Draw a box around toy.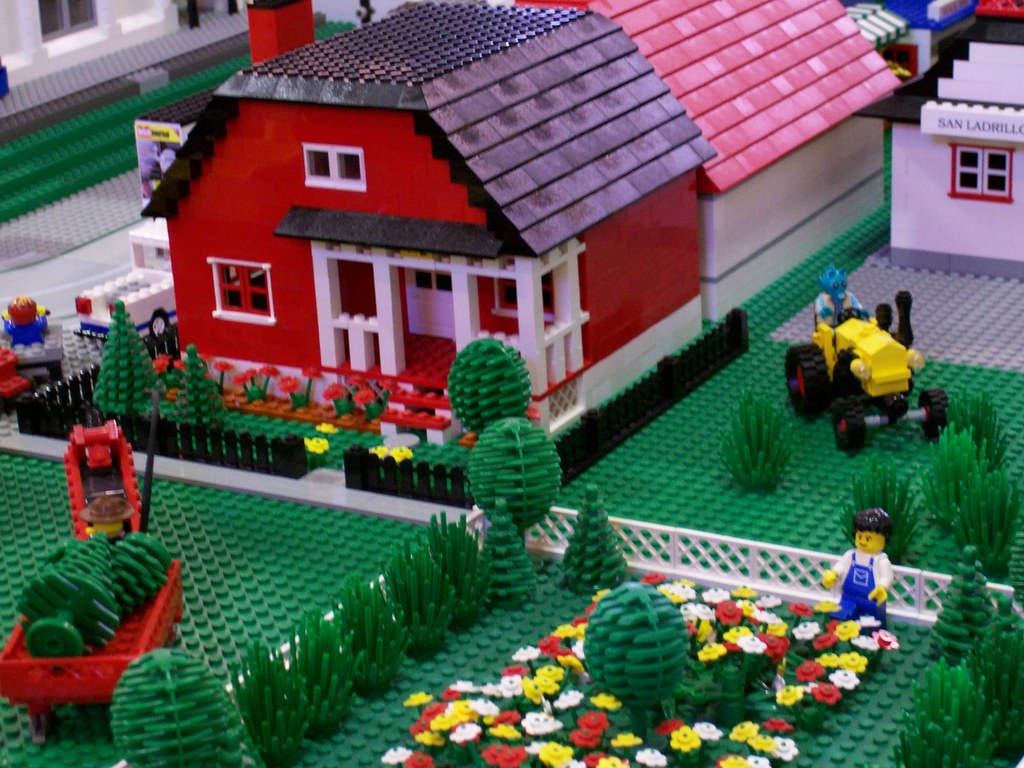
crop(559, 482, 636, 602).
